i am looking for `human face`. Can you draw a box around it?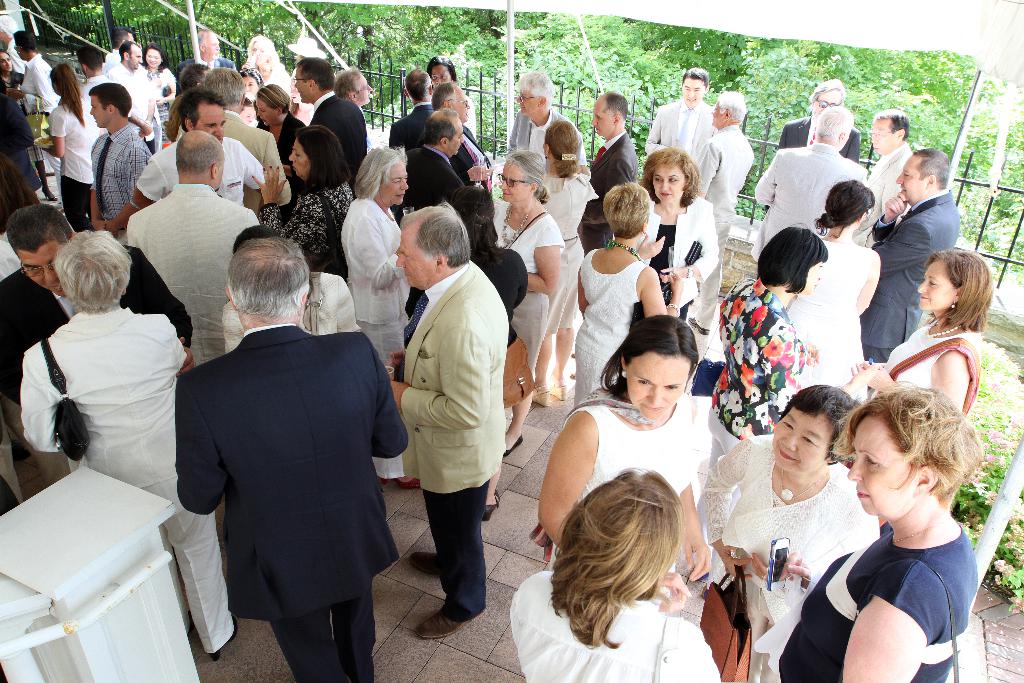
Sure, the bounding box is pyautogui.locateOnScreen(249, 41, 270, 63).
